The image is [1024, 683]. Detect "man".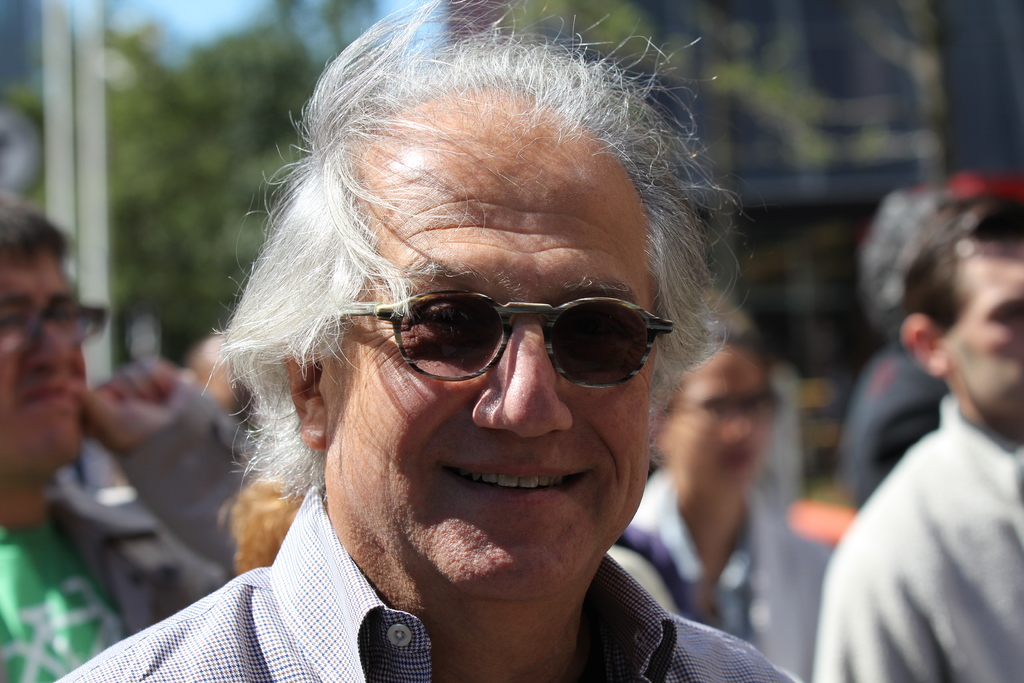
Detection: crop(0, 207, 278, 682).
